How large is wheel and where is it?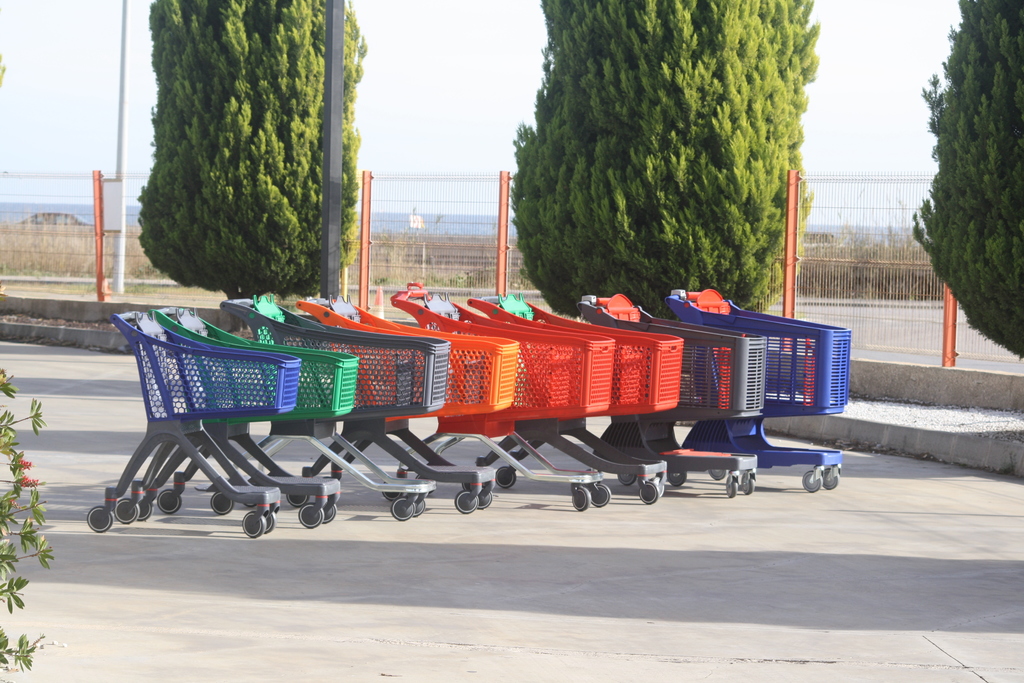
Bounding box: 134:493:154:521.
